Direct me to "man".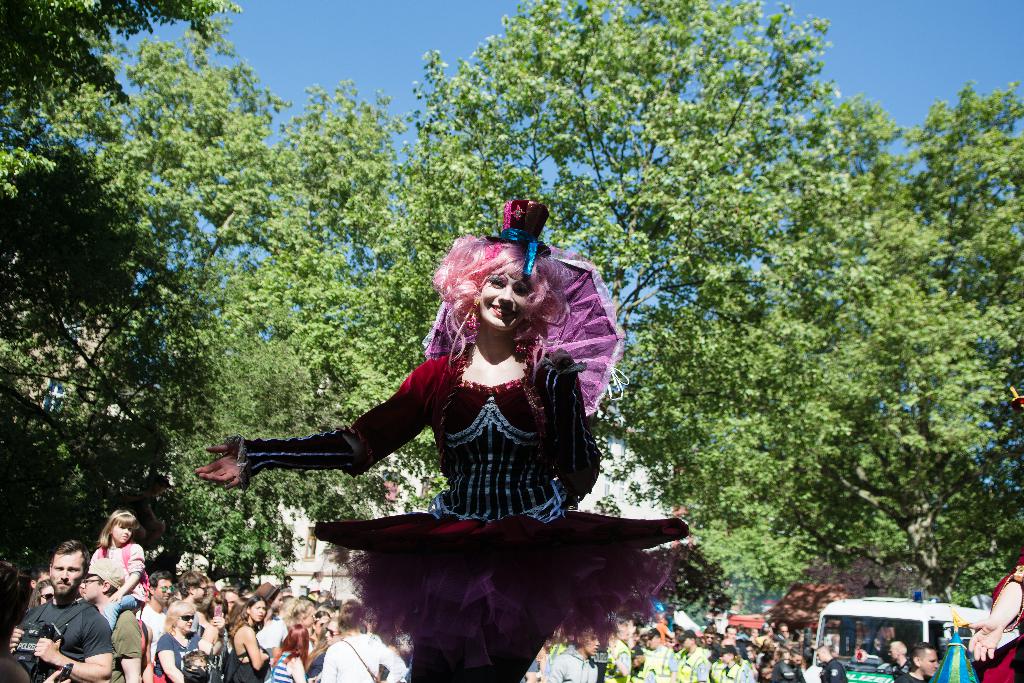
Direction: 598/627/631/682.
